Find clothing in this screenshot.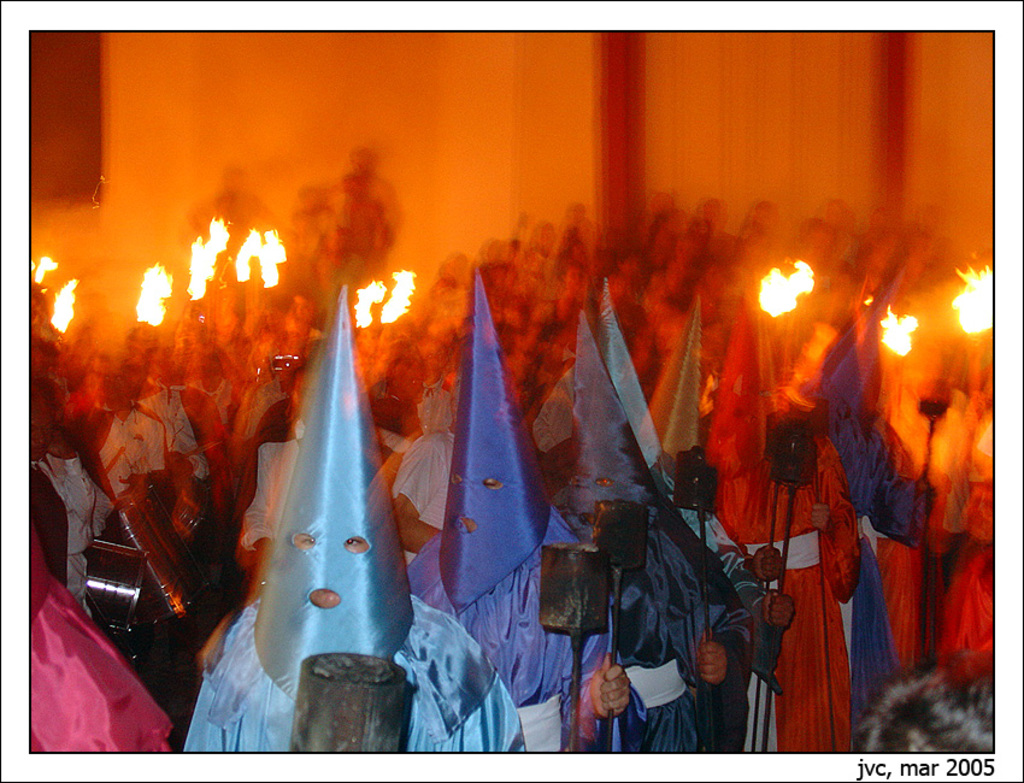
The bounding box for clothing is {"left": 395, "top": 495, "right": 608, "bottom": 758}.
